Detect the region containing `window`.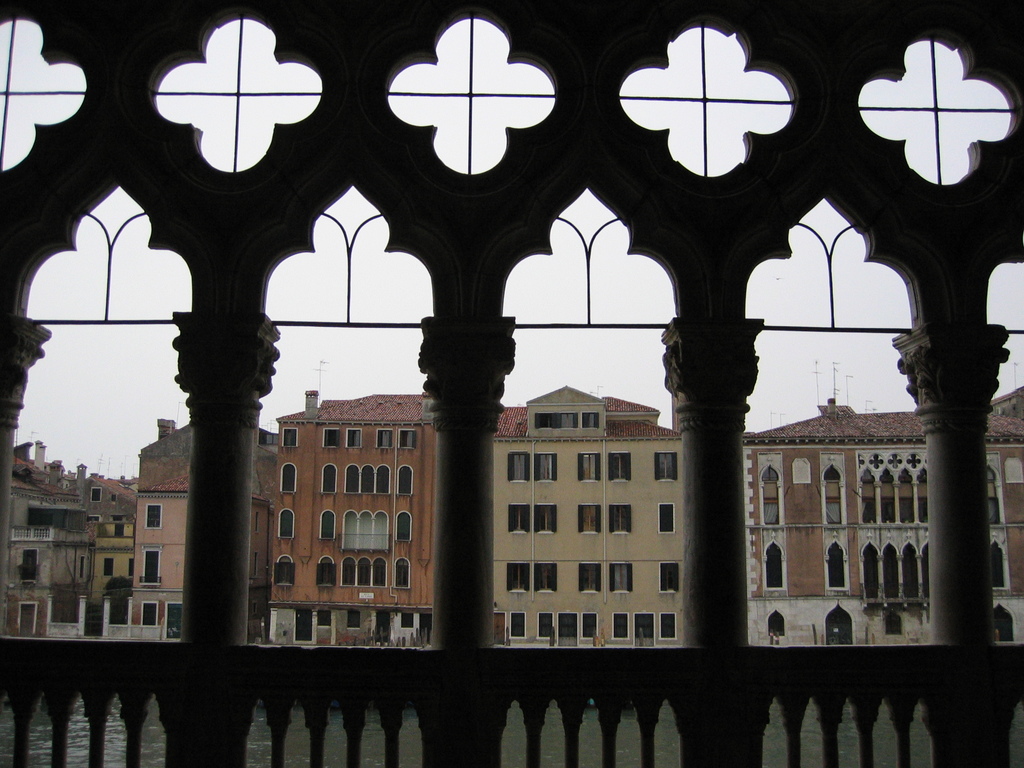
(284, 460, 298, 492).
